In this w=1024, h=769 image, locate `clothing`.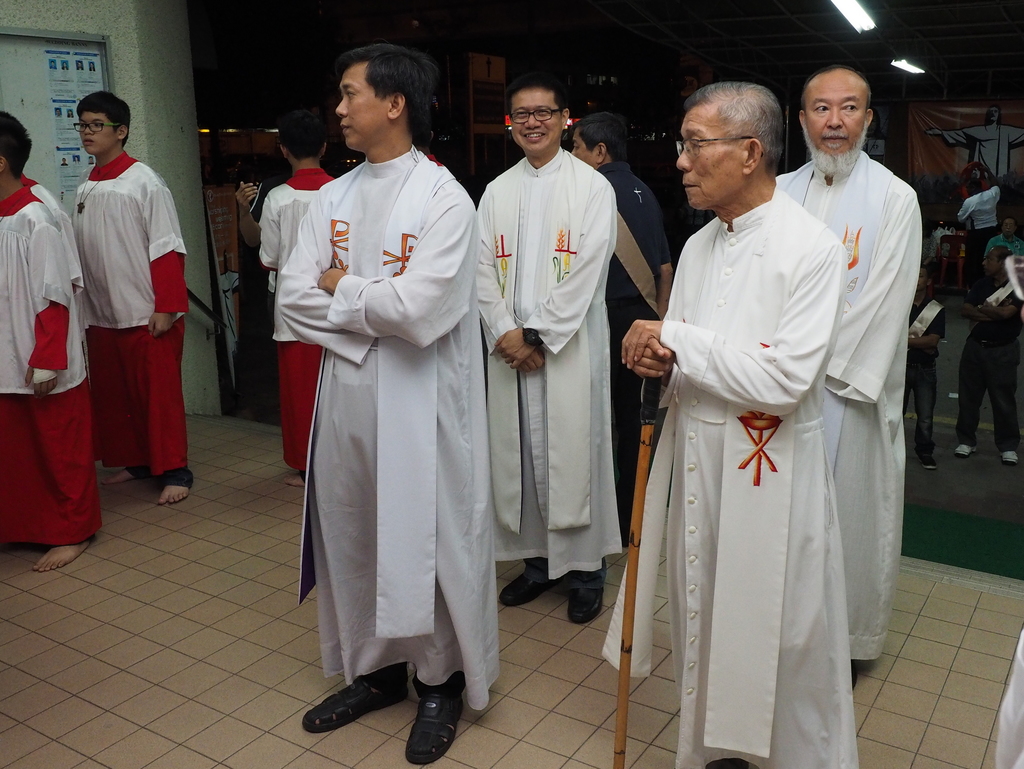
Bounding box: box=[260, 166, 340, 467].
